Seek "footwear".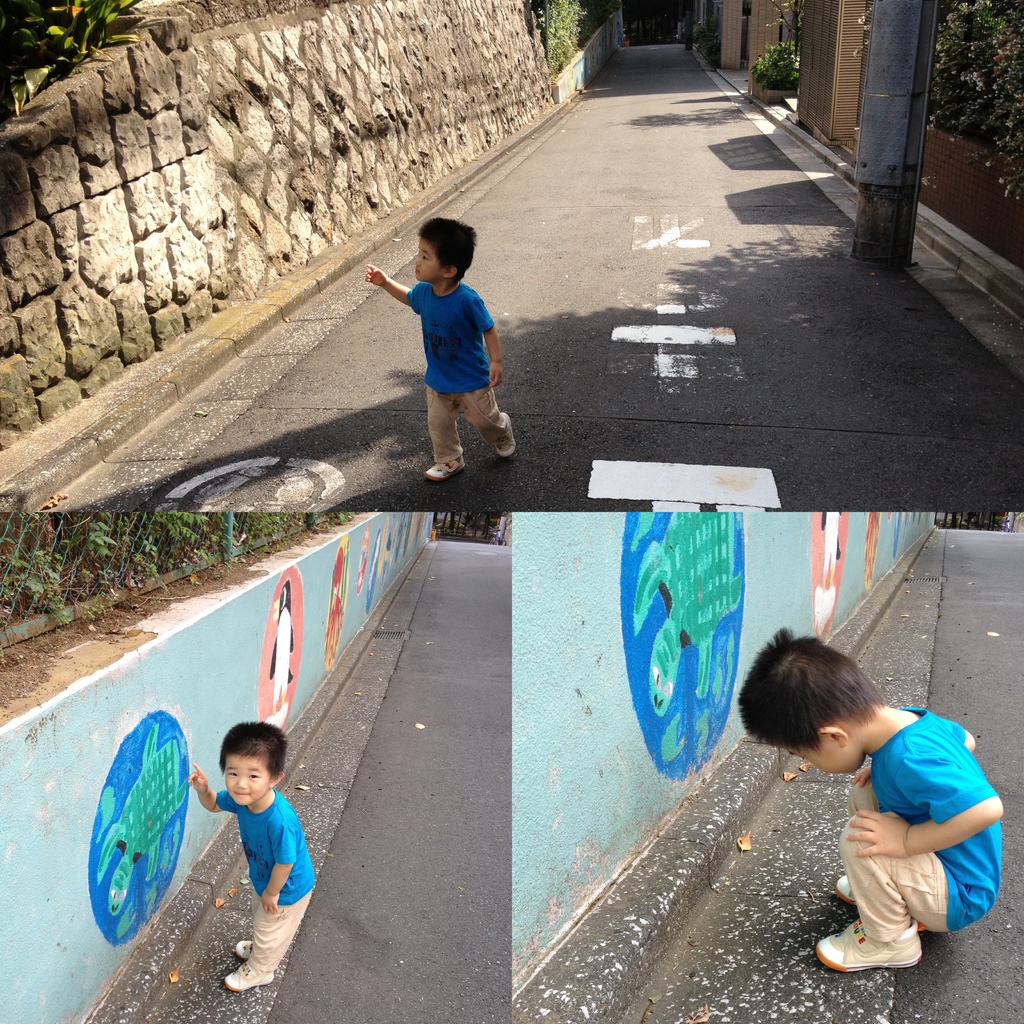
bbox=[831, 868, 849, 898].
